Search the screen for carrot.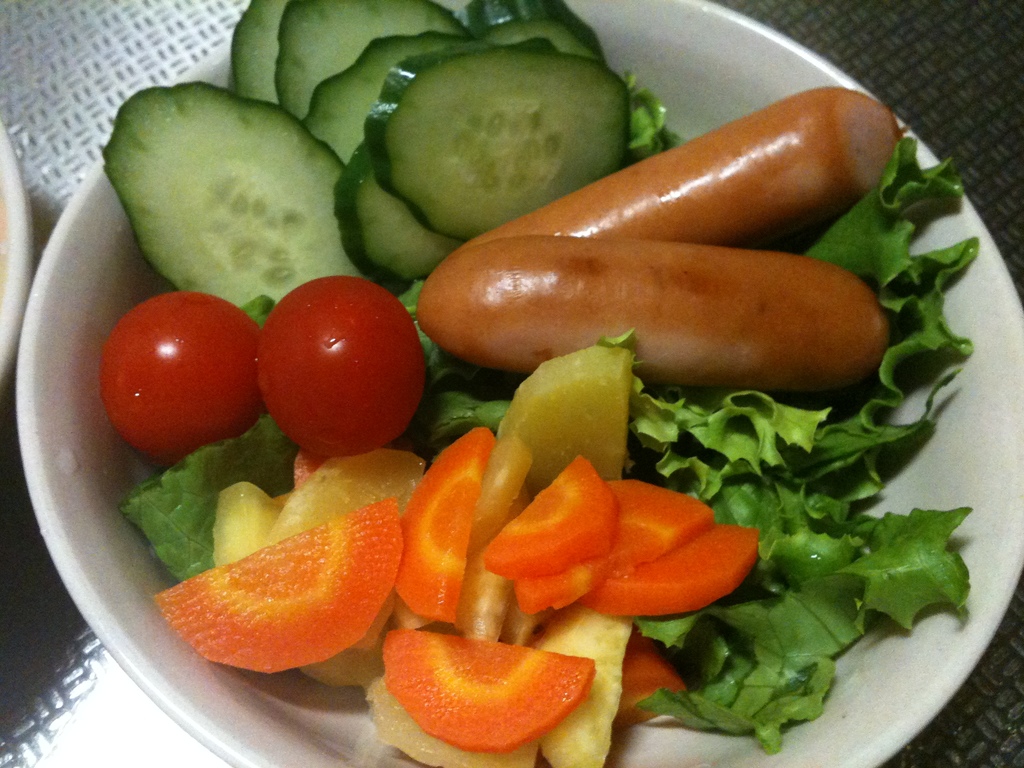
Found at {"x1": 488, "y1": 456, "x2": 618, "y2": 584}.
